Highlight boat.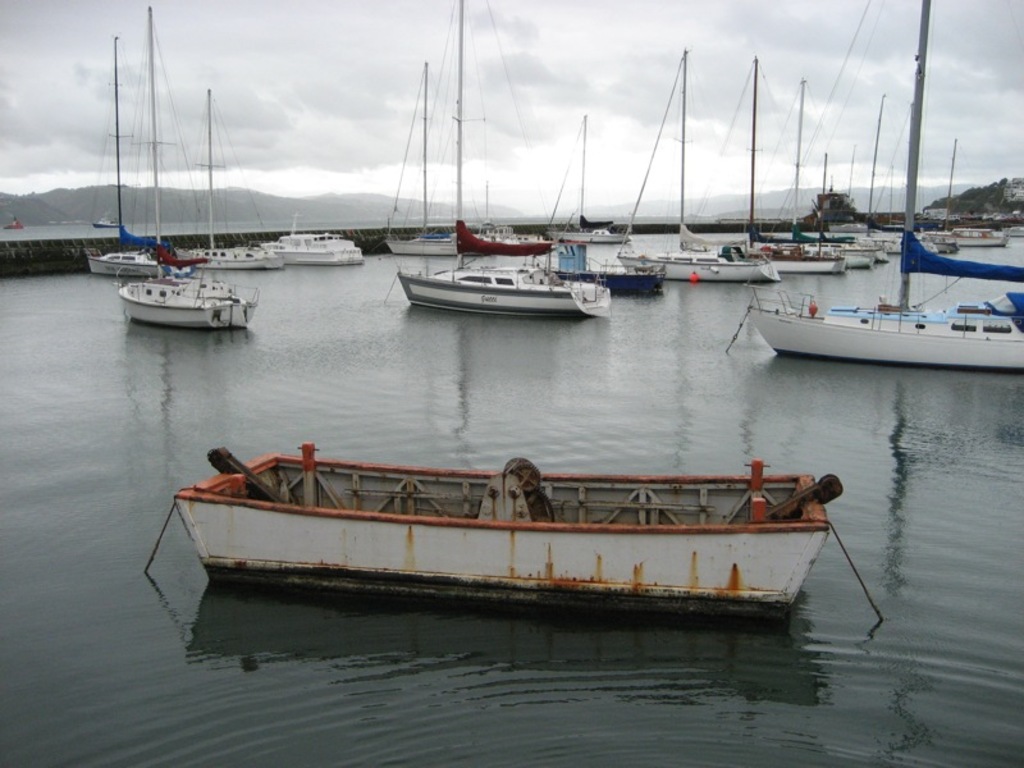
Highlighted region: crop(758, 159, 895, 274).
